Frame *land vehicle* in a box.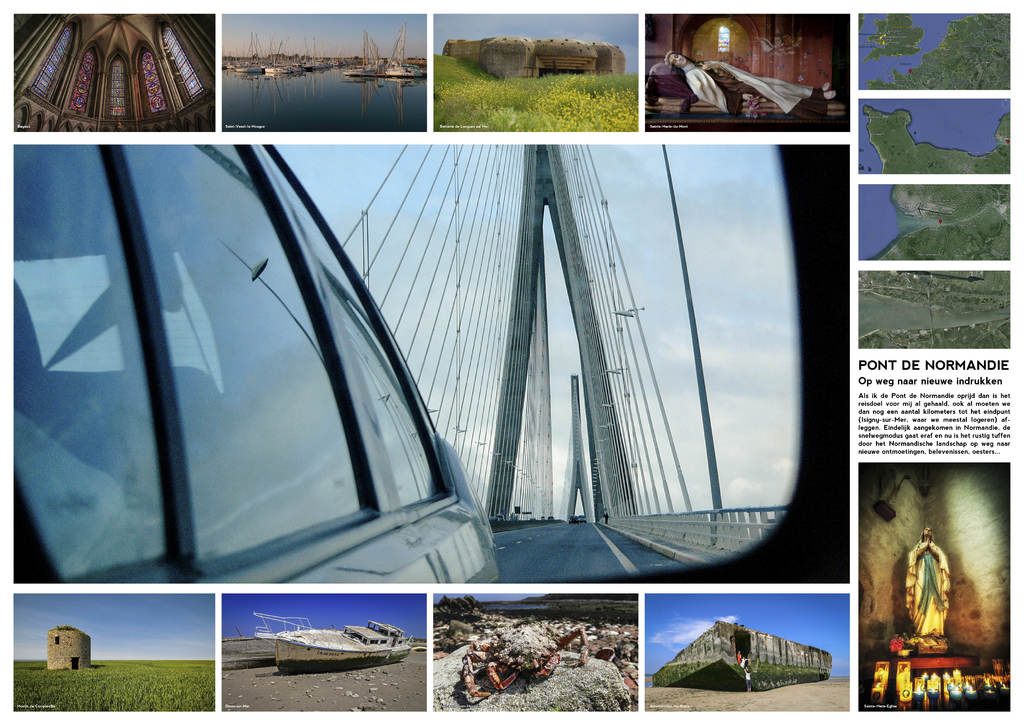
bbox=(13, 143, 501, 581).
